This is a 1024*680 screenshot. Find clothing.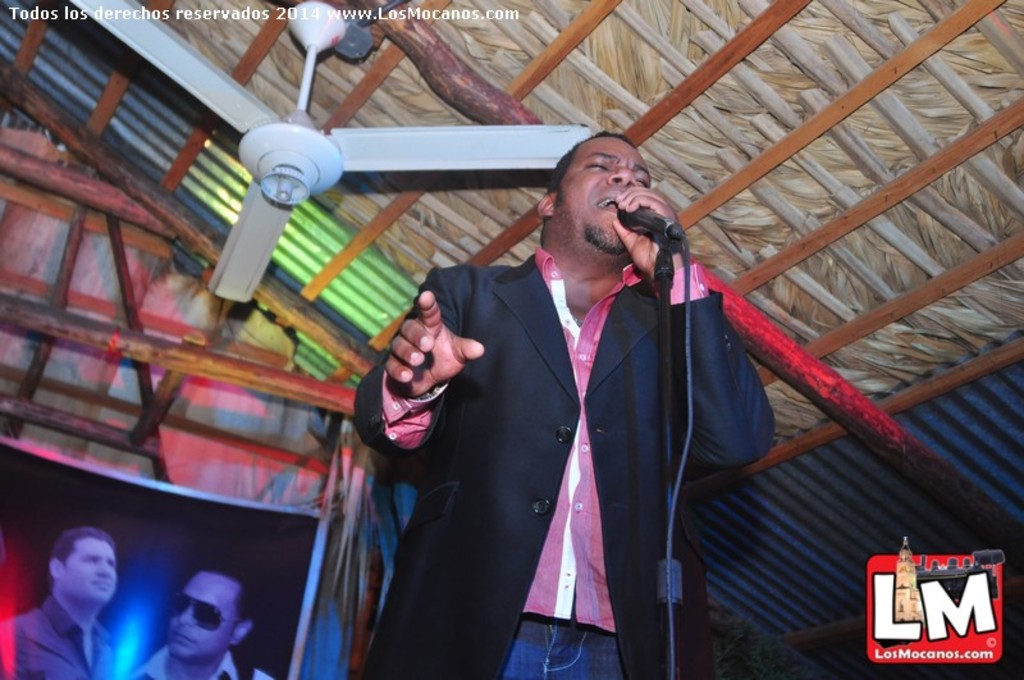
Bounding box: (left=366, top=206, right=777, bottom=672).
